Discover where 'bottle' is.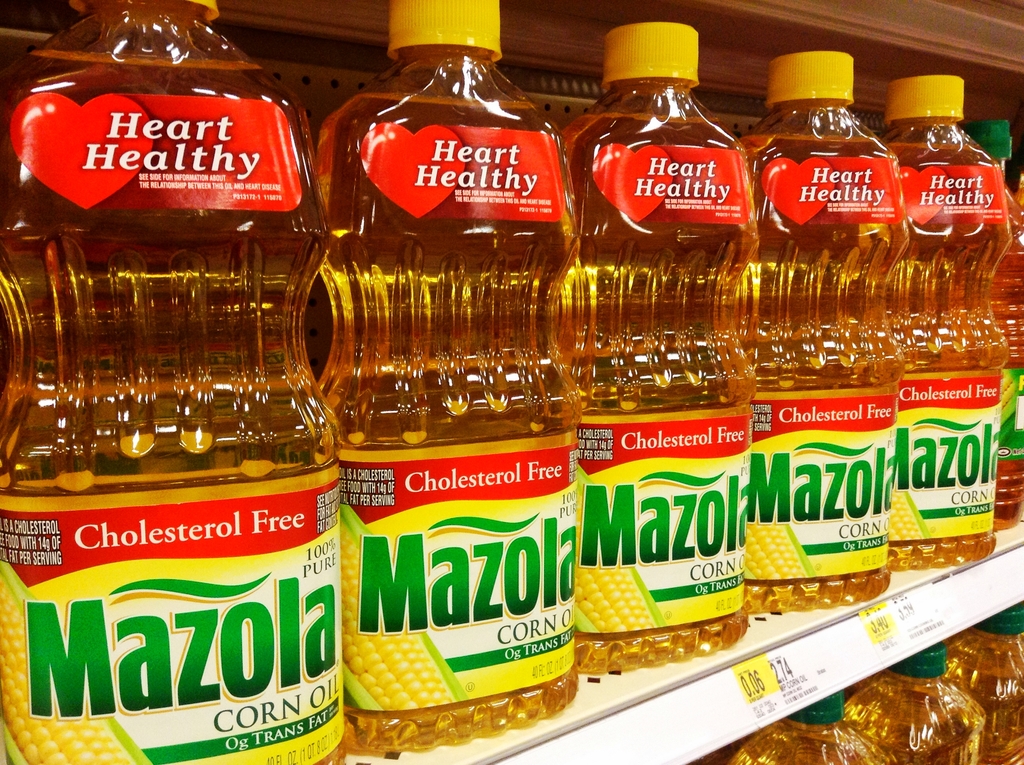
Discovered at bbox=[962, 115, 1023, 540].
